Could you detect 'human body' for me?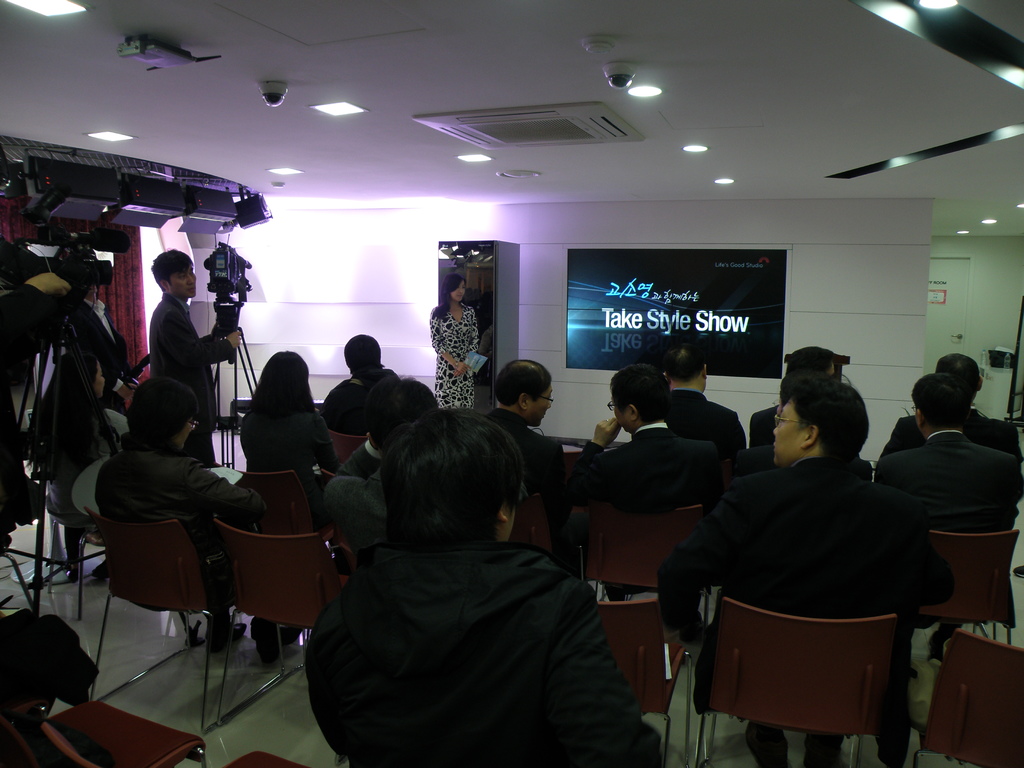
Detection result: crop(877, 432, 1023, 655).
